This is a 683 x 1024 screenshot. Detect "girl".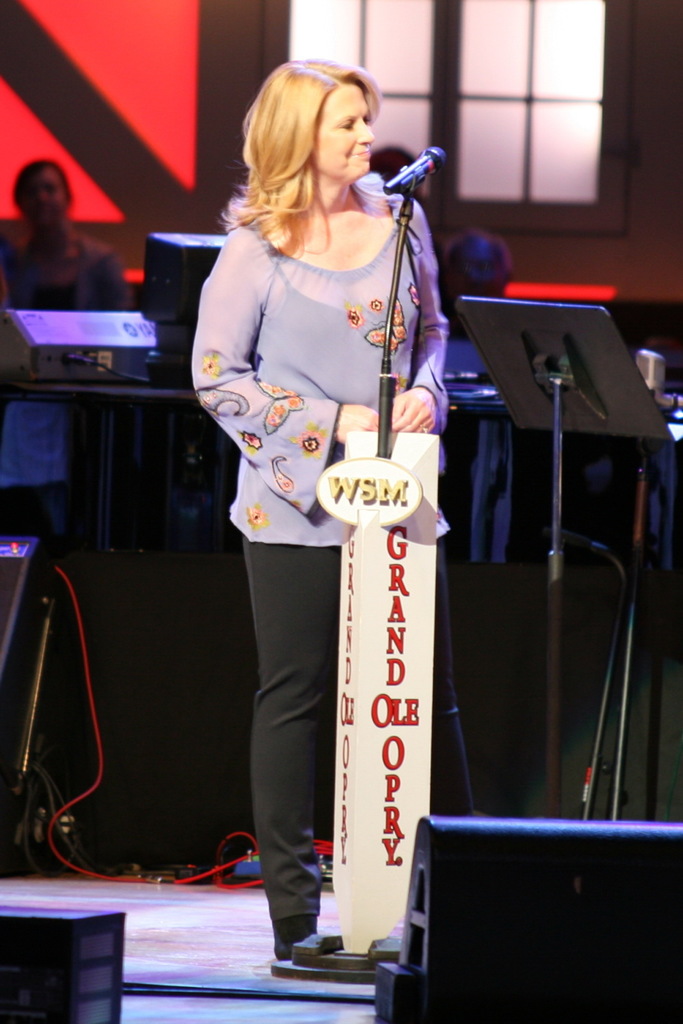
select_region(4, 159, 132, 308).
